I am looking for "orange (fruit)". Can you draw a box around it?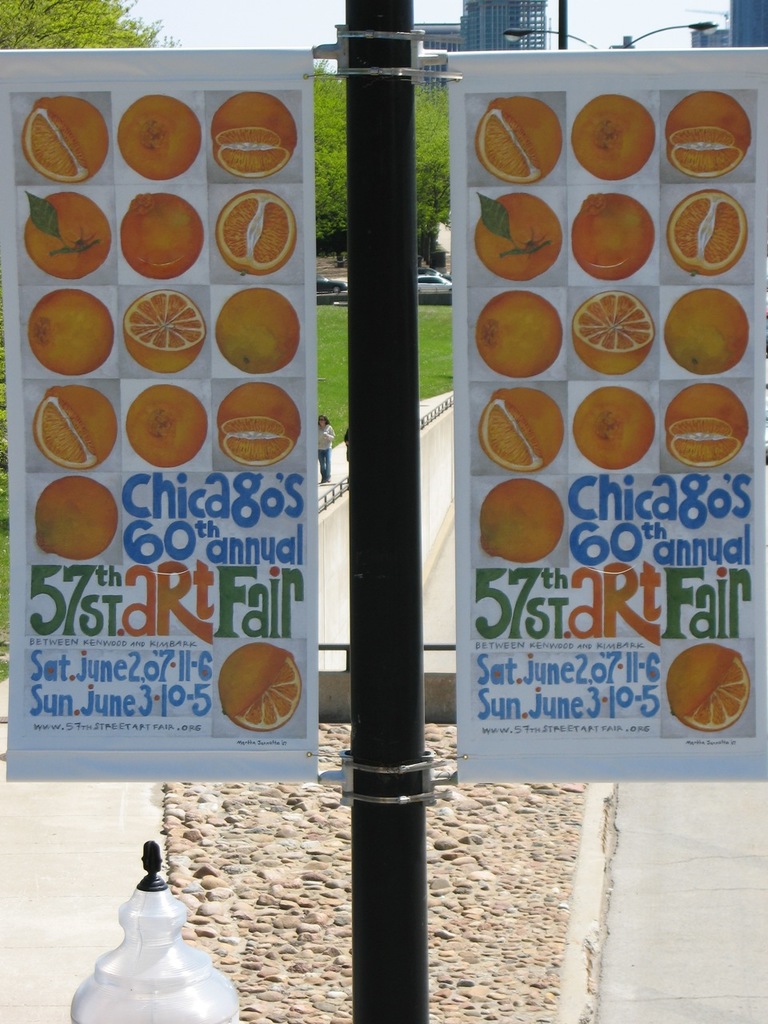
Sure, the bounding box is x1=667, y1=293, x2=746, y2=372.
